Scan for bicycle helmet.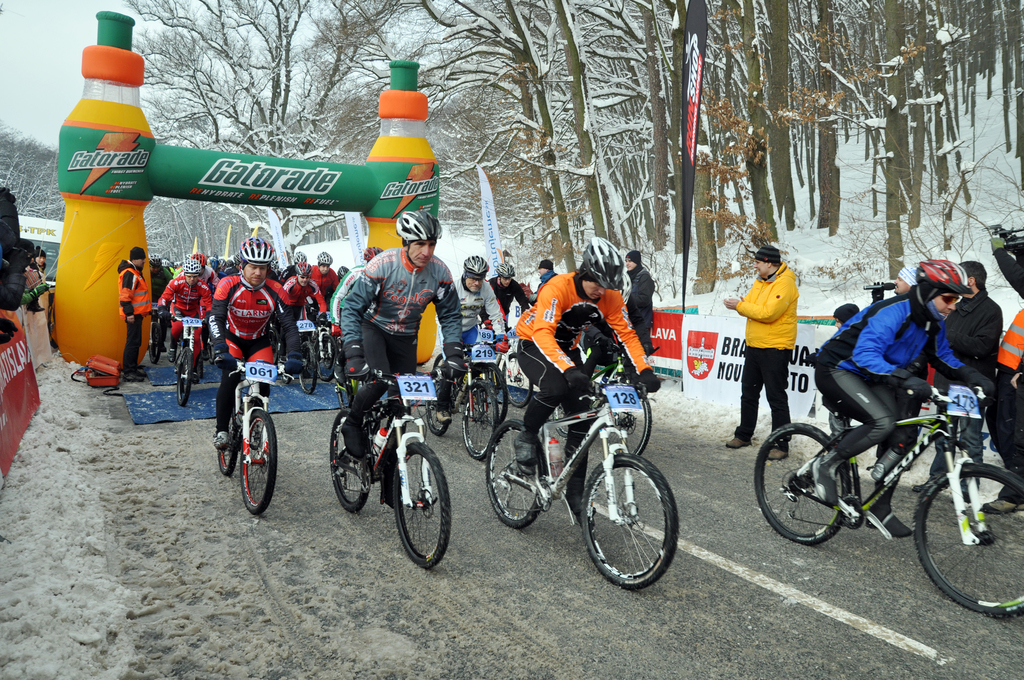
Scan result: crop(237, 234, 278, 268).
